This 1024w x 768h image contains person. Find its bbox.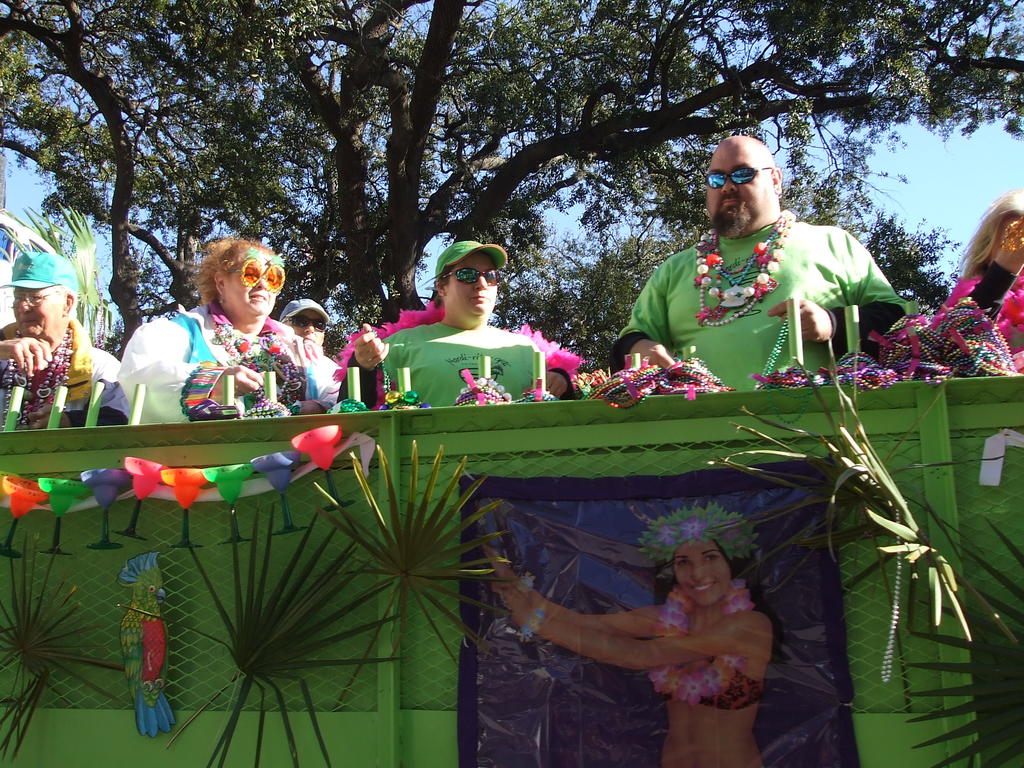
(x1=363, y1=241, x2=564, y2=410).
